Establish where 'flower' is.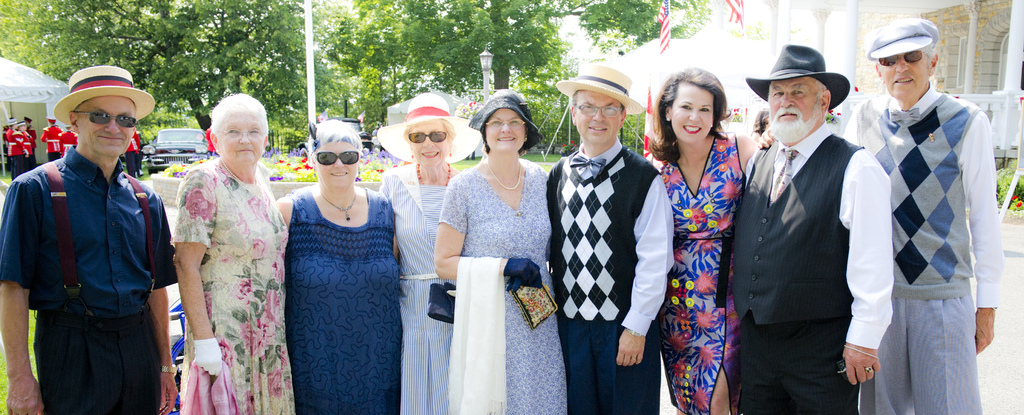
Established at 698,344,715,367.
